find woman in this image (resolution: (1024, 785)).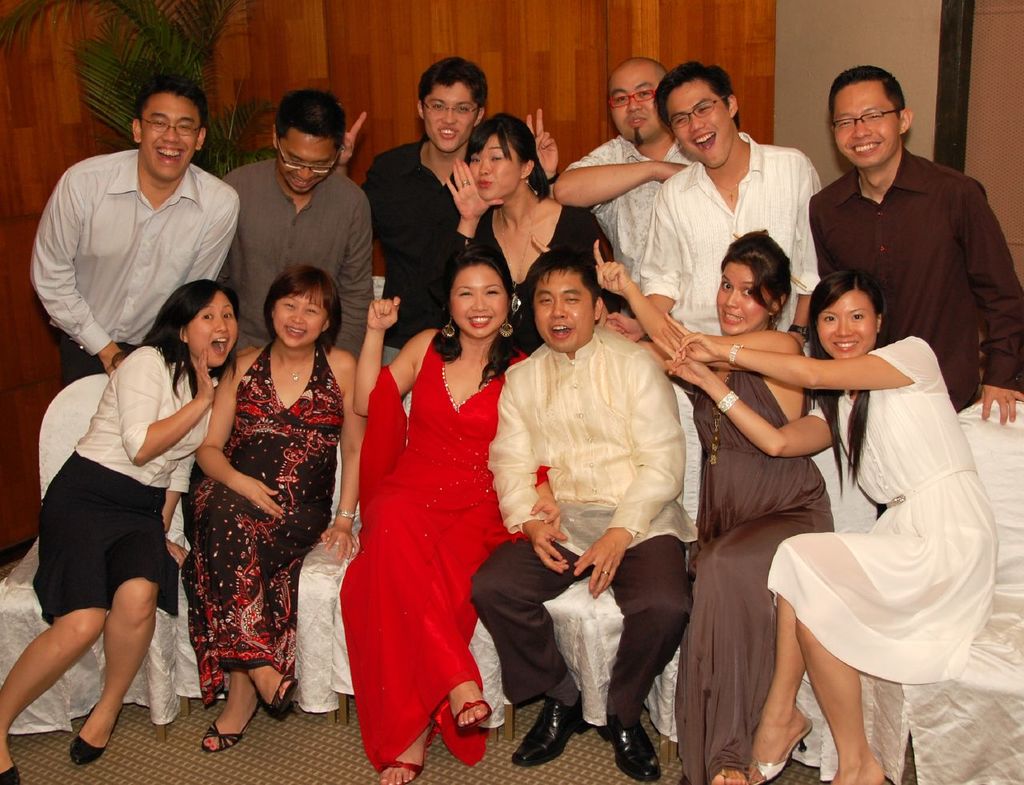
527, 217, 838, 784.
